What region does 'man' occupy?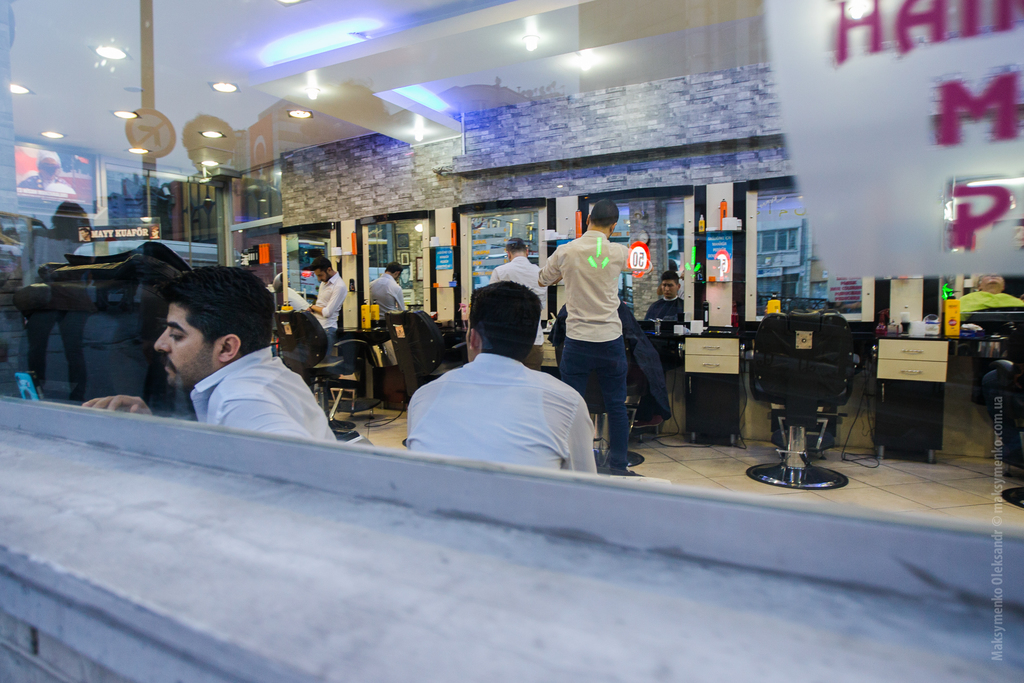
{"left": 492, "top": 247, "right": 543, "bottom": 388}.
